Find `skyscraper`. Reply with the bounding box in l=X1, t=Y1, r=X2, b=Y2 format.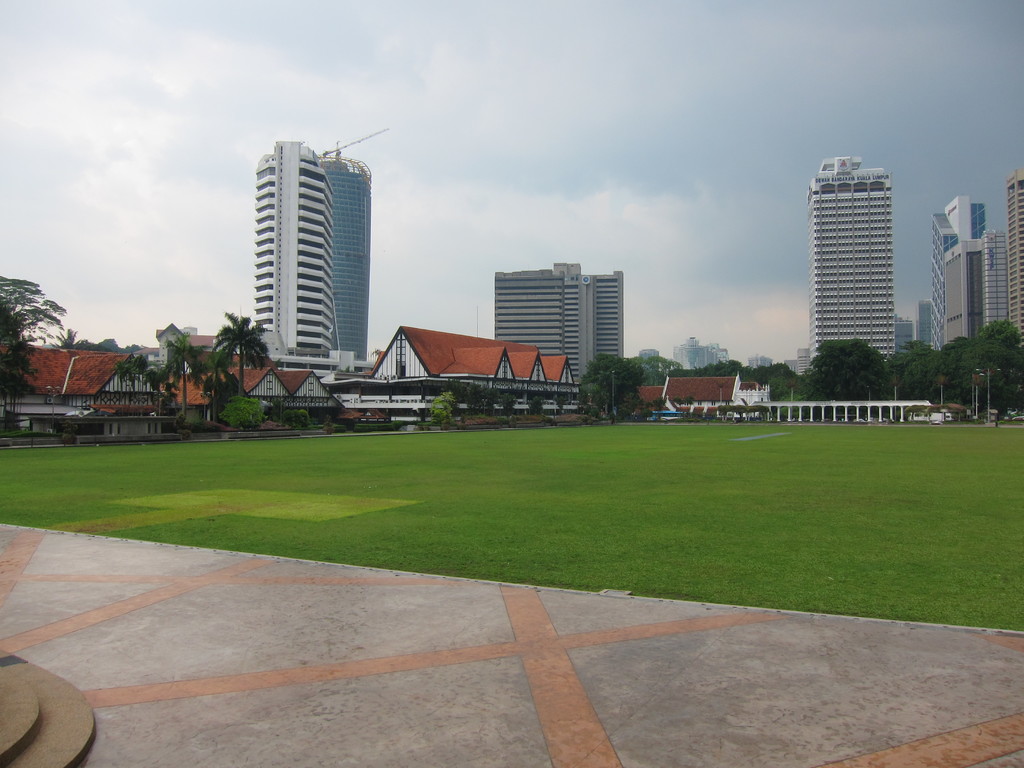
l=495, t=259, r=623, b=383.
